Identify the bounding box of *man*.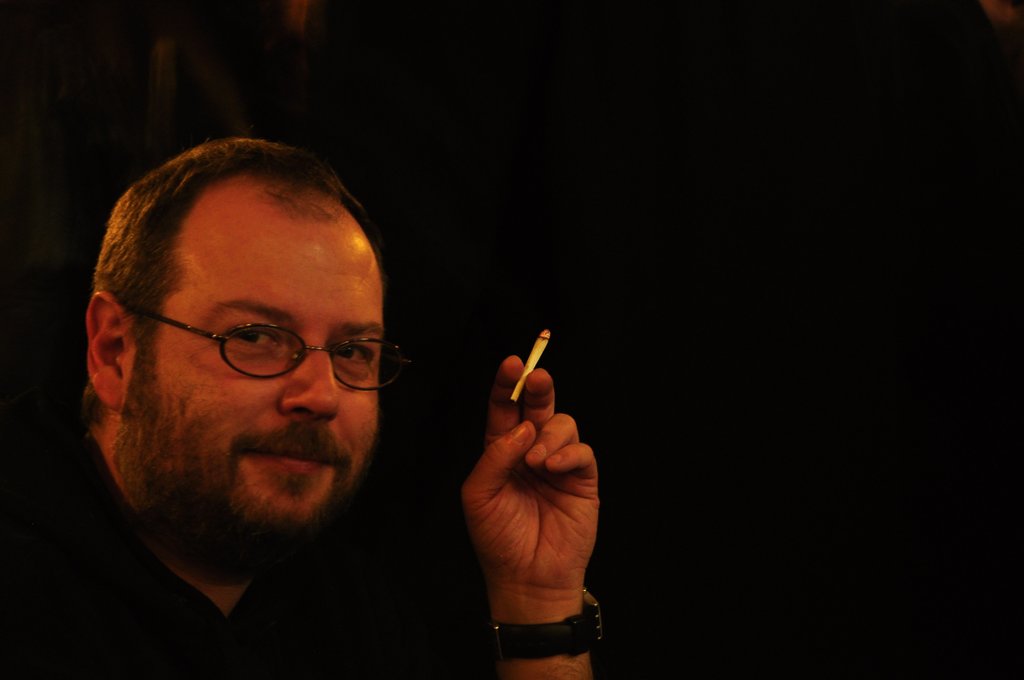
7,119,521,679.
